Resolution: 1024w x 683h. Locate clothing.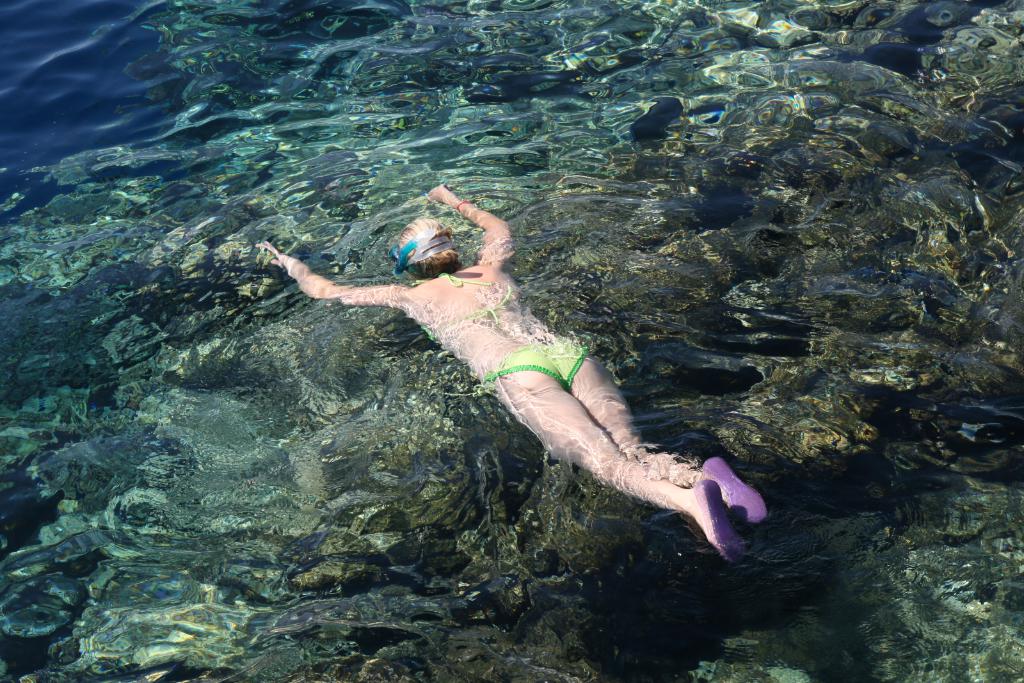
detection(410, 273, 588, 398).
